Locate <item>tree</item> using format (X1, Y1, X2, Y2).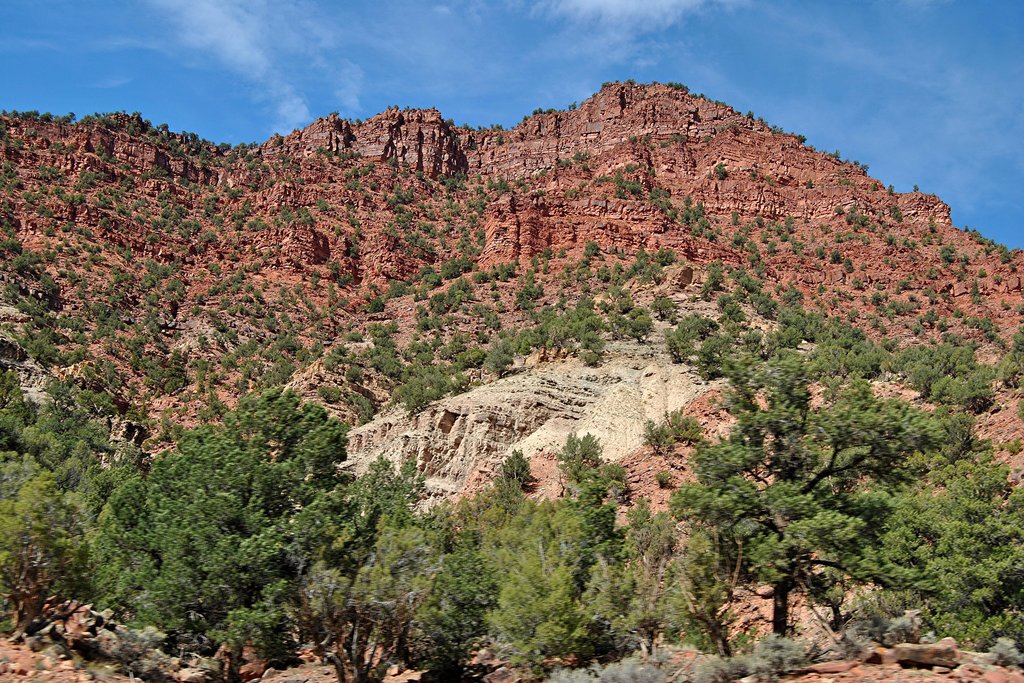
(566, 433, 622, 511).
